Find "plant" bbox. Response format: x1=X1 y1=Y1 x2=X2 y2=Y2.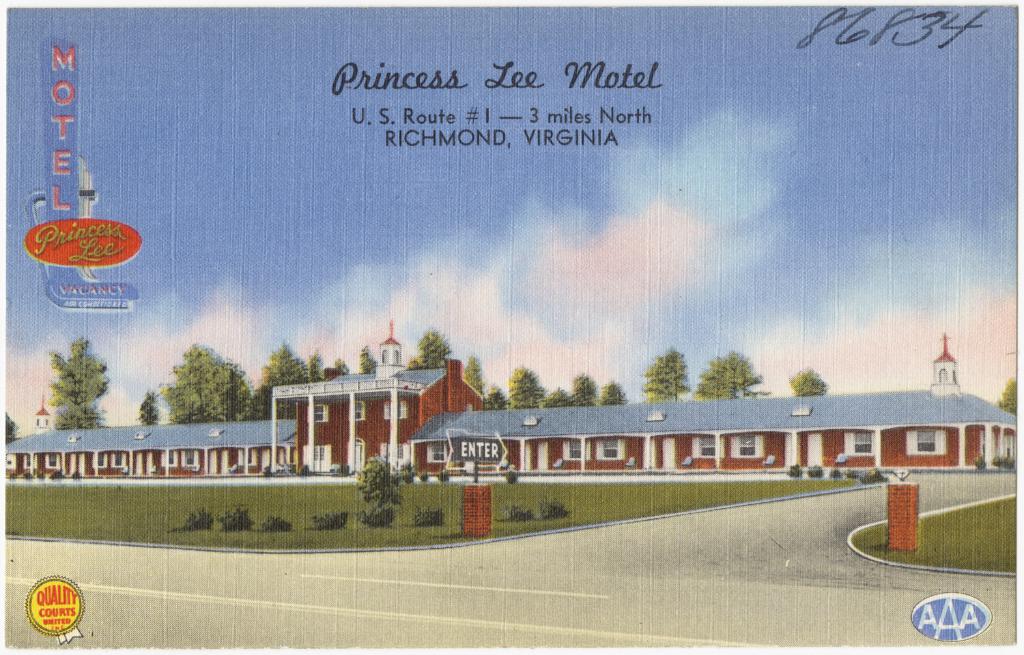
x1=360 y1=505 x2=399 y2=526.
